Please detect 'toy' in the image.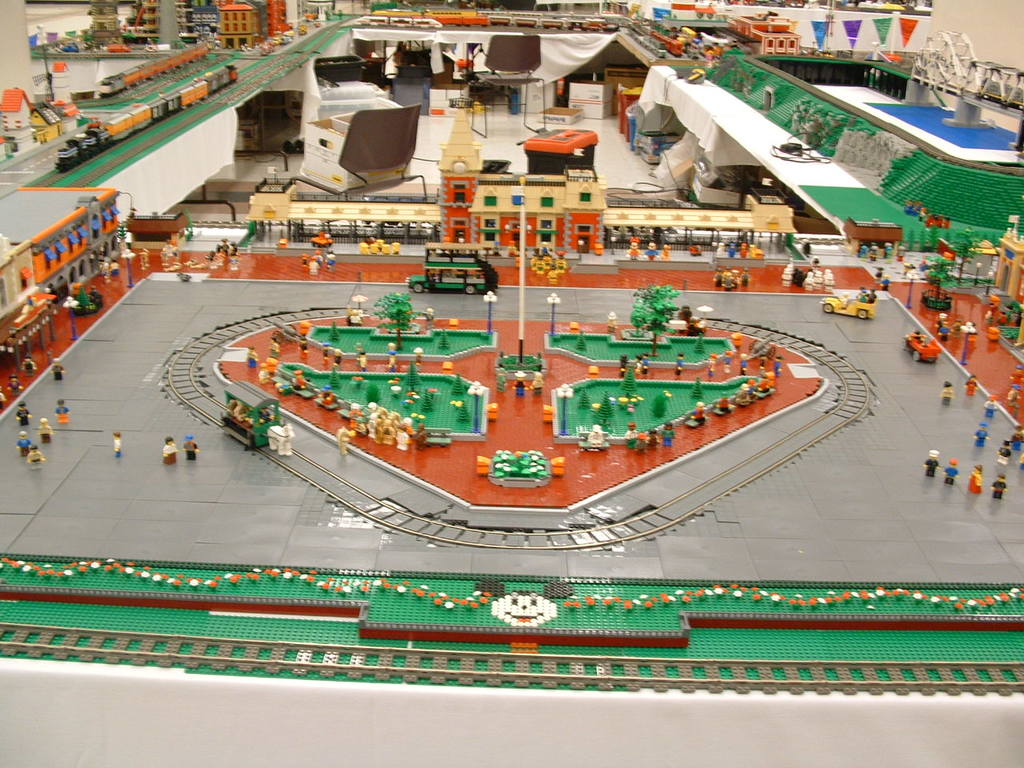
(x1=738, y1=237, x2=745, y2=261).
